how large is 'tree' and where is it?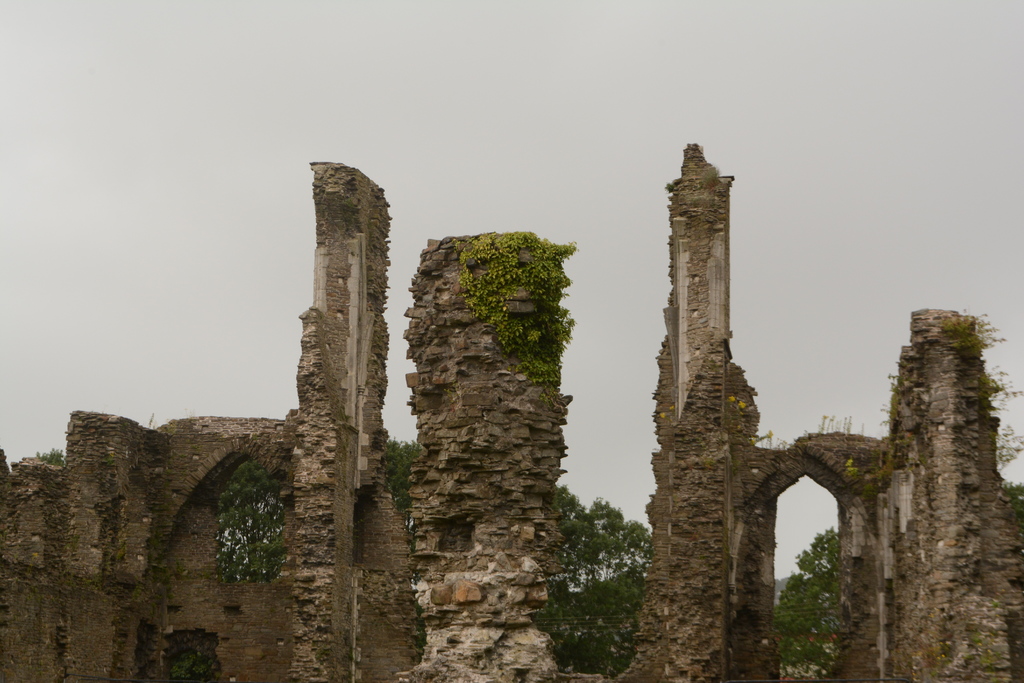
Bounding box: {"x1": 772, "y1": 474, "x2": 1023, "y2": 682}.
